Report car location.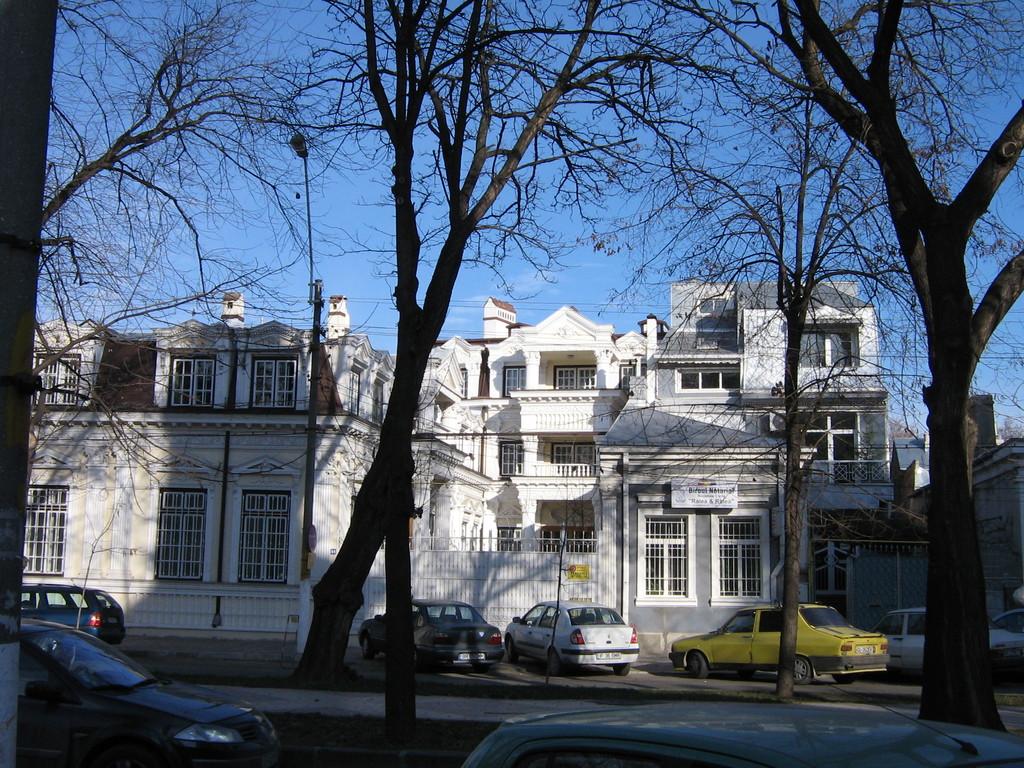
Report: [20,579,129,646].
